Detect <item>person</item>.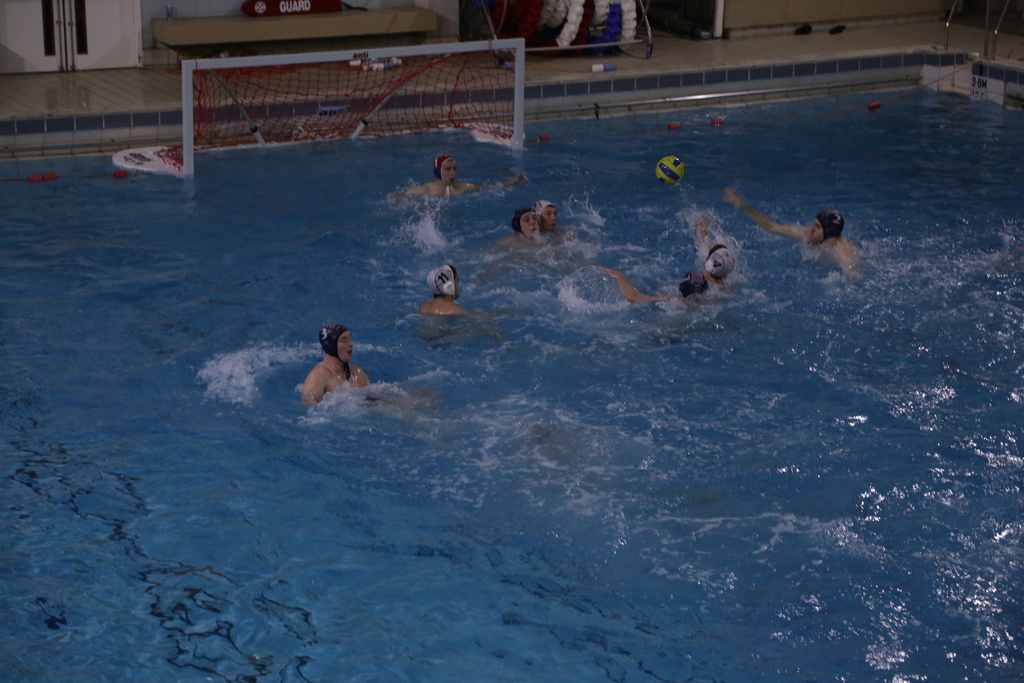
Detected at rect(495, 201, 559, 262).
